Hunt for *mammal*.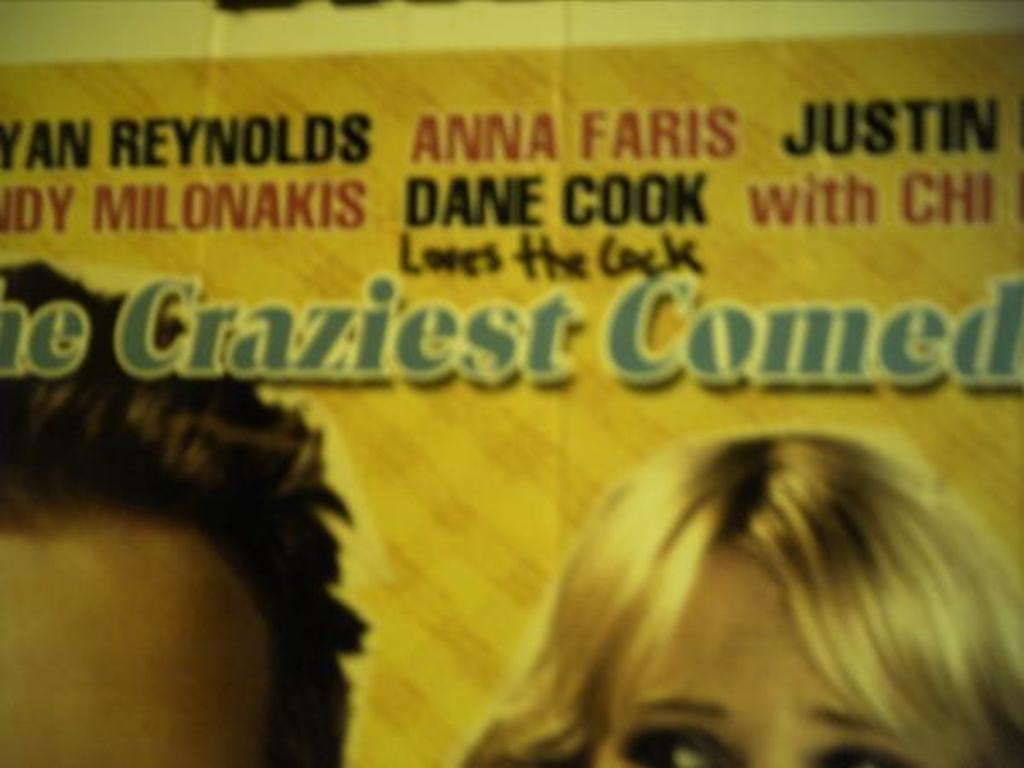
Hunted down at select_region(422, 389, 1022, 766).
